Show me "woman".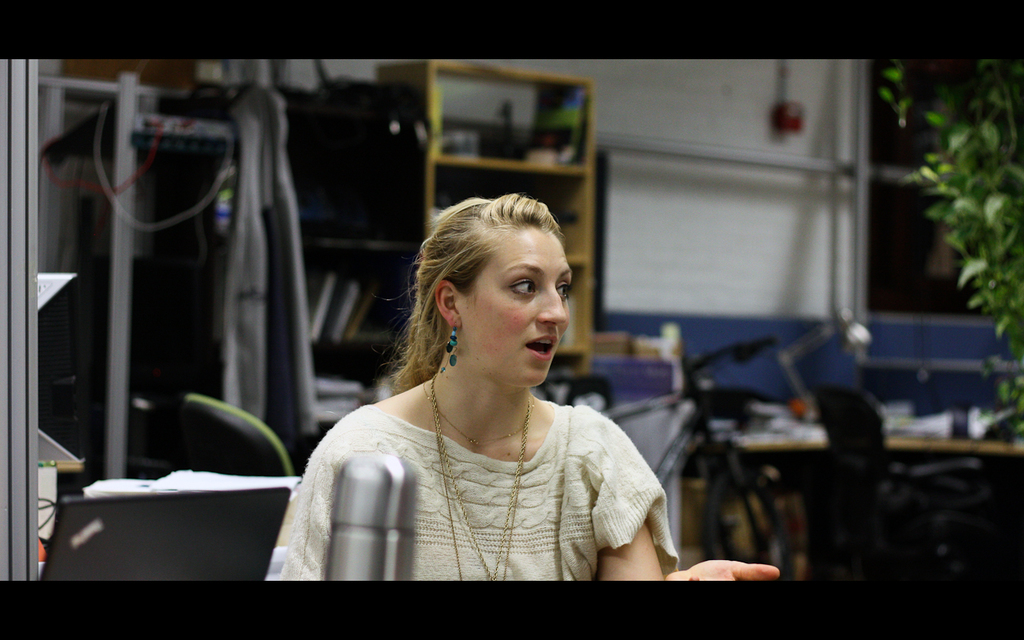
"woman" is here: (284,198,666,588).
